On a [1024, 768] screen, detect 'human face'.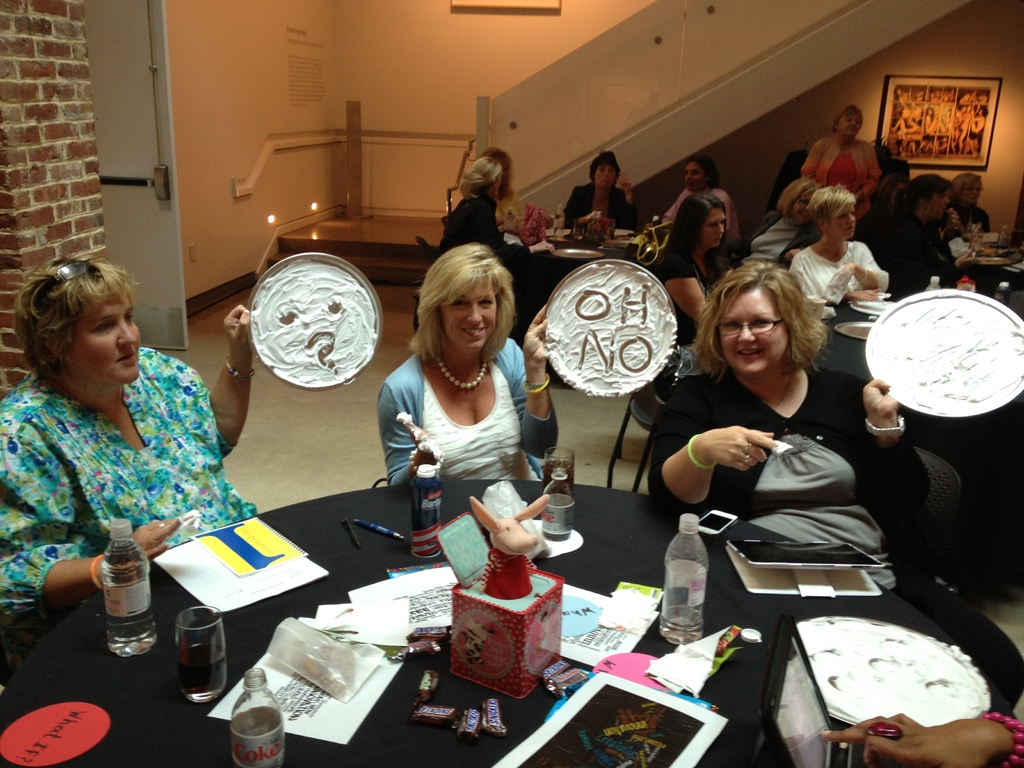
682, 161, 704, 188.
